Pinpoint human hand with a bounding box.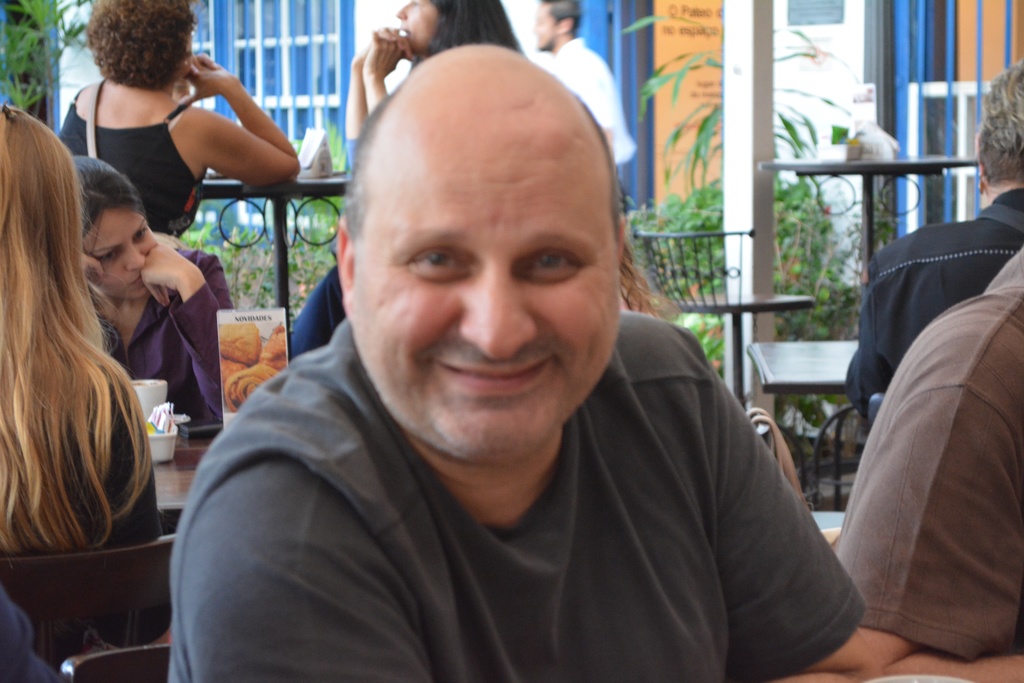
{"left": 182, "top": 55, "right": 219, "bottom": 80}.
